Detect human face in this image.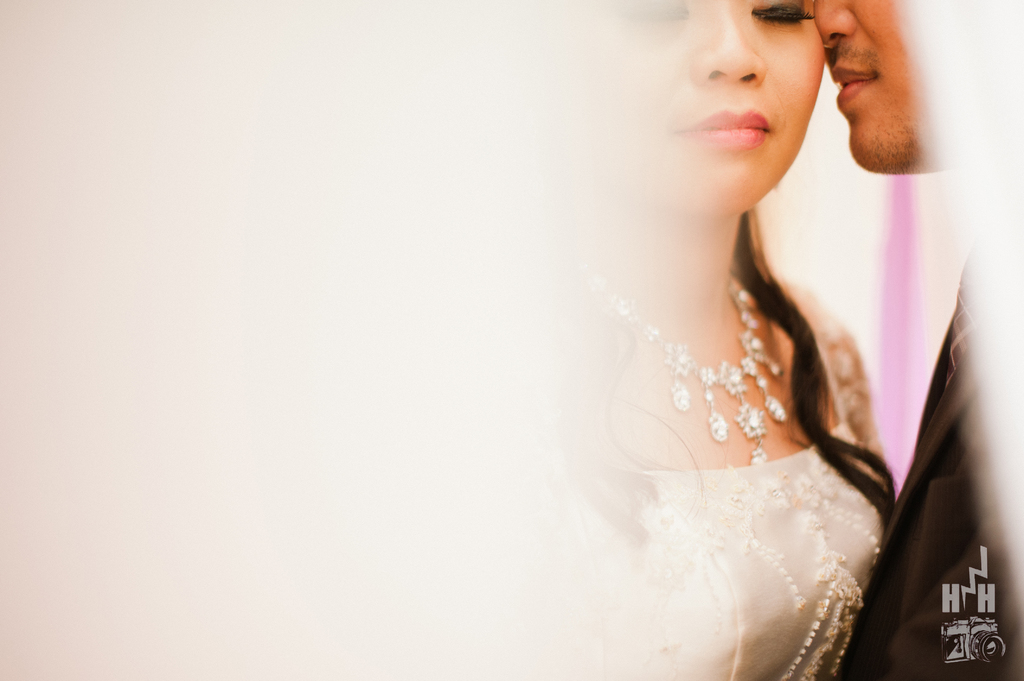
Detection: <bbox>634, 0, 826, 220</bbox>.
